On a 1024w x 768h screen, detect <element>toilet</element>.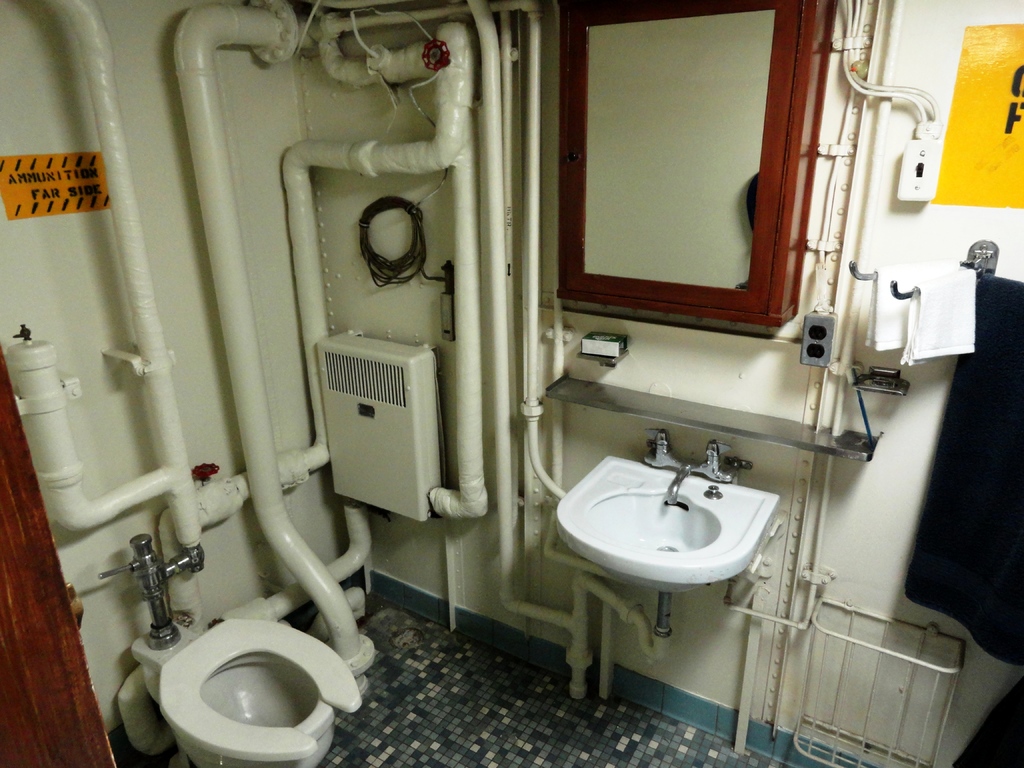
rect(155, 612, 364, 767).
